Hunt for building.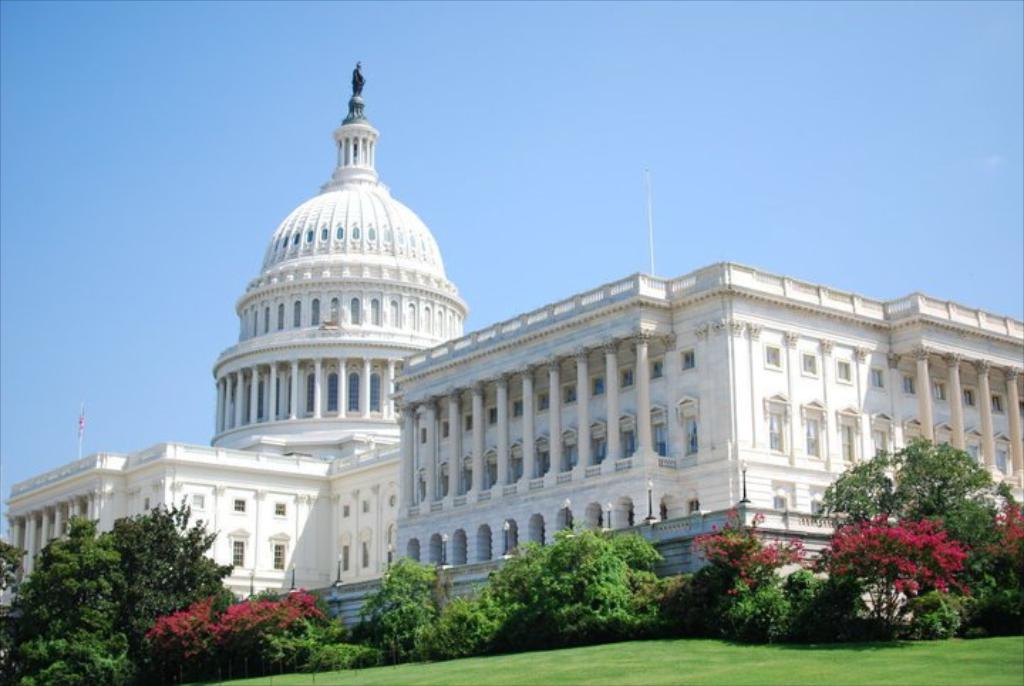
Hunted down at (384,260,1023,612).
